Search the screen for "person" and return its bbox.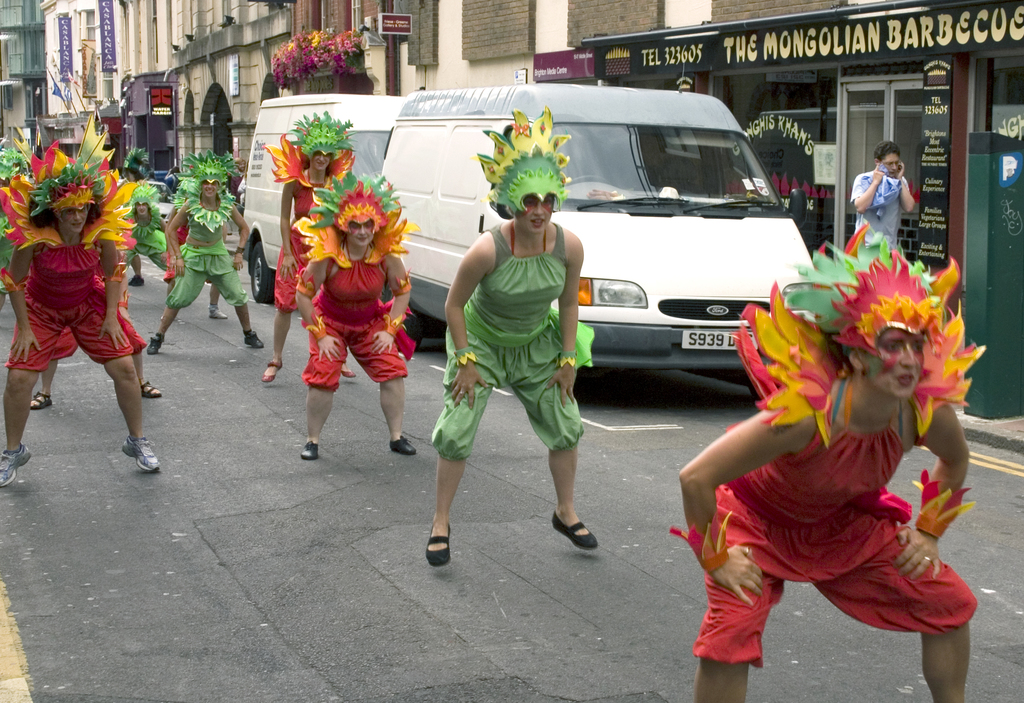
Found: [850, 141, 913, 256].
